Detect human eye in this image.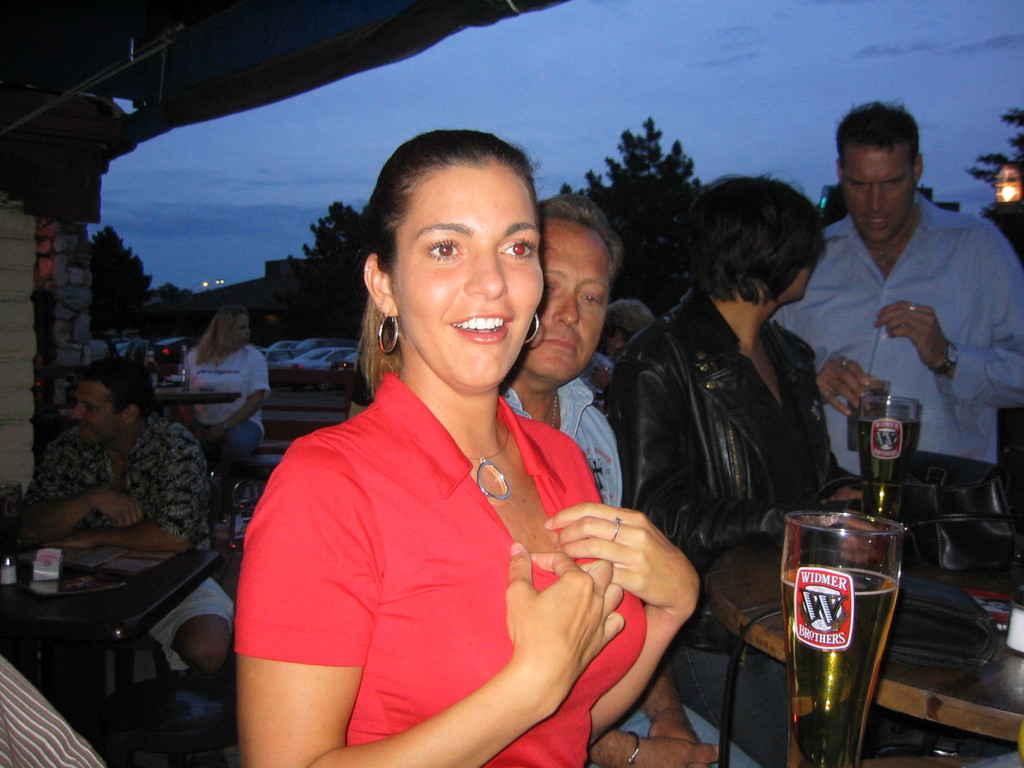
Detection: (left=578, top=289, right=599, bottom=312).
